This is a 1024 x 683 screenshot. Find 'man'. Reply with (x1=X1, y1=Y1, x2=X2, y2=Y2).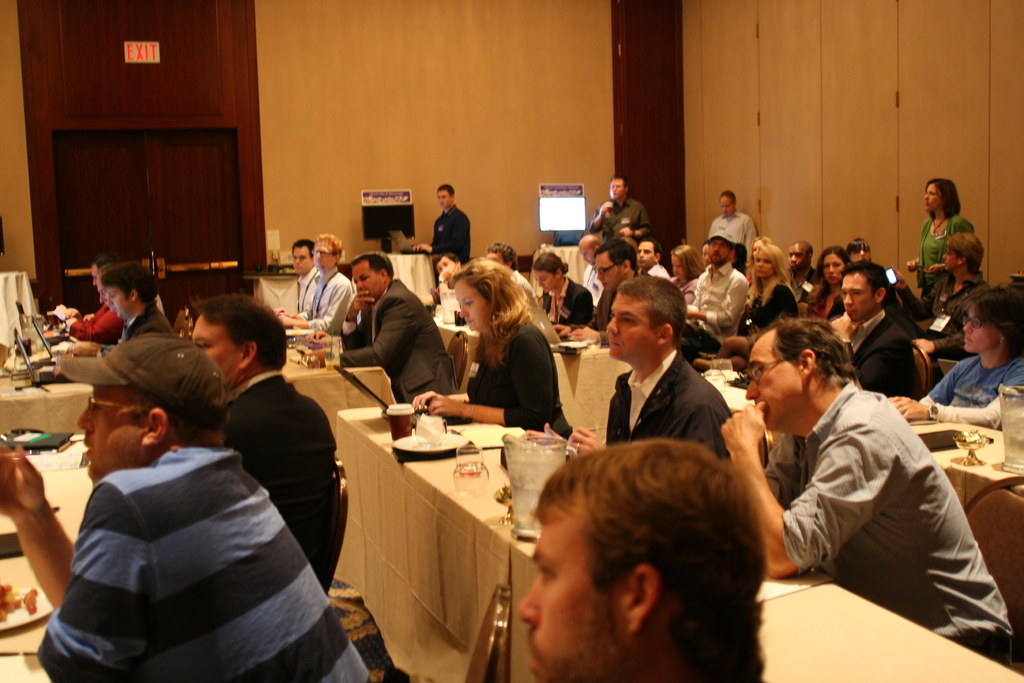
(x1=332, y1=255, x2=460, y2=406).
